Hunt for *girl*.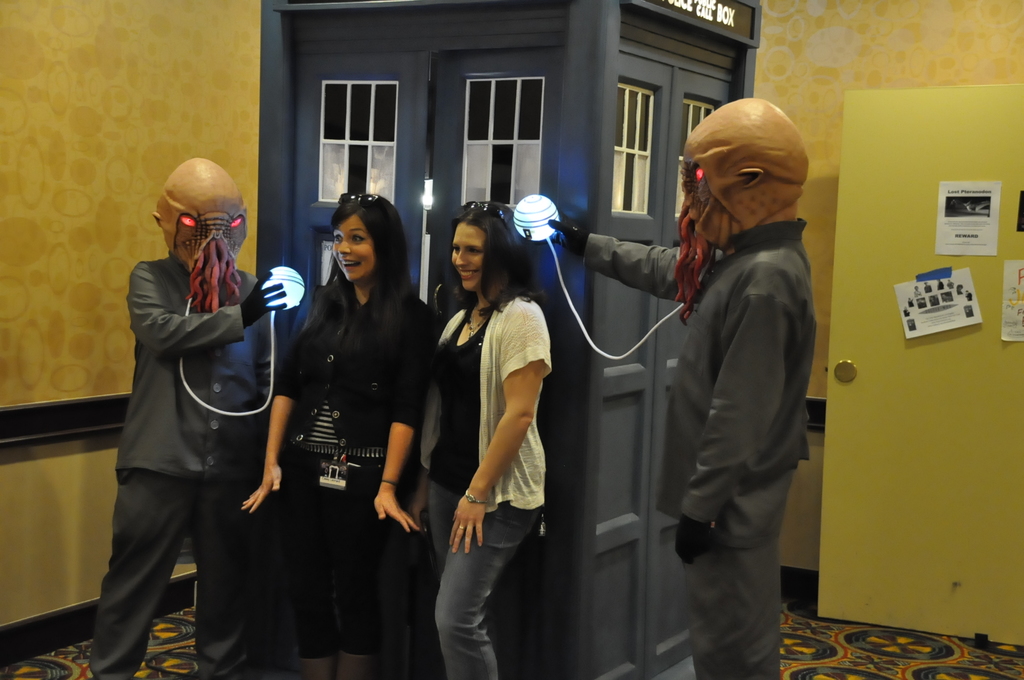
Hunted down at 408, 204, 544, 679.
